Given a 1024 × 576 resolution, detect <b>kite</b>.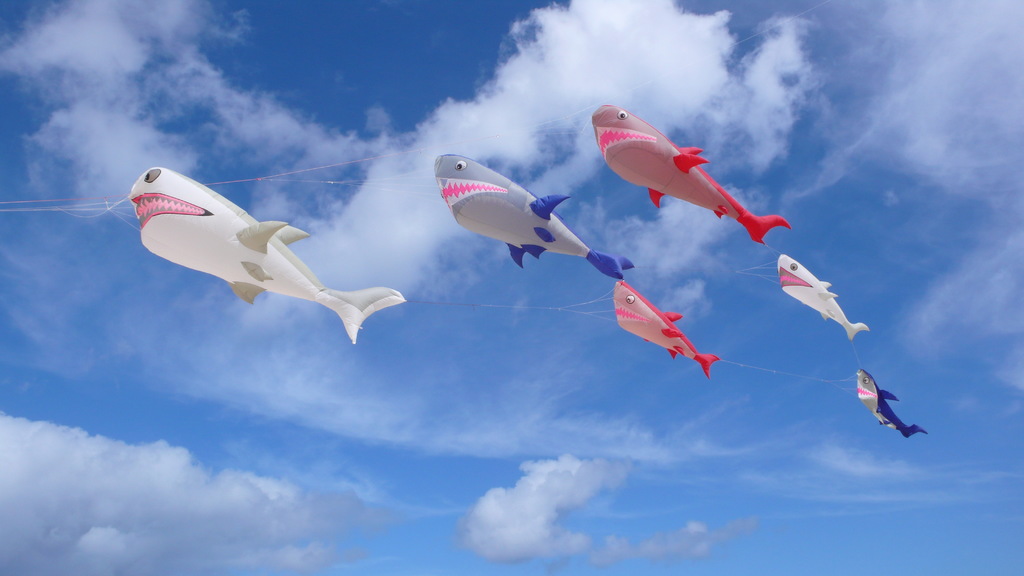
select_region(589, 100, 794, 251).
